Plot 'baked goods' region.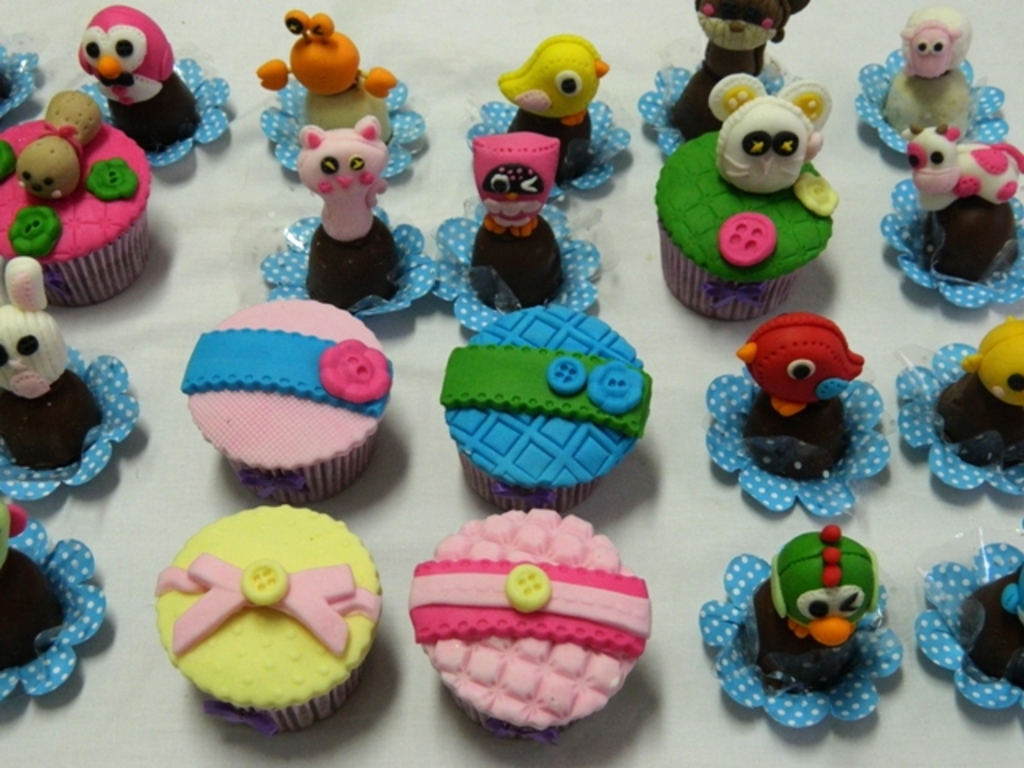
Plotted at [x1=66, y1=0, x2=198, y2=157].
